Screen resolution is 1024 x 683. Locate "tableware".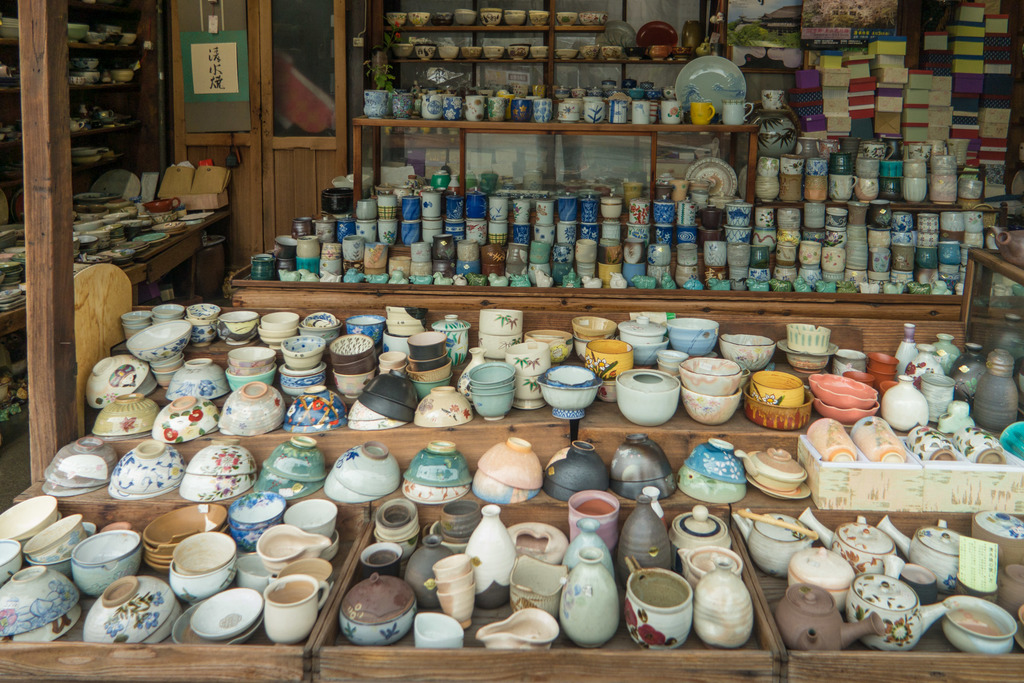
(540, 375, 600, 421).
